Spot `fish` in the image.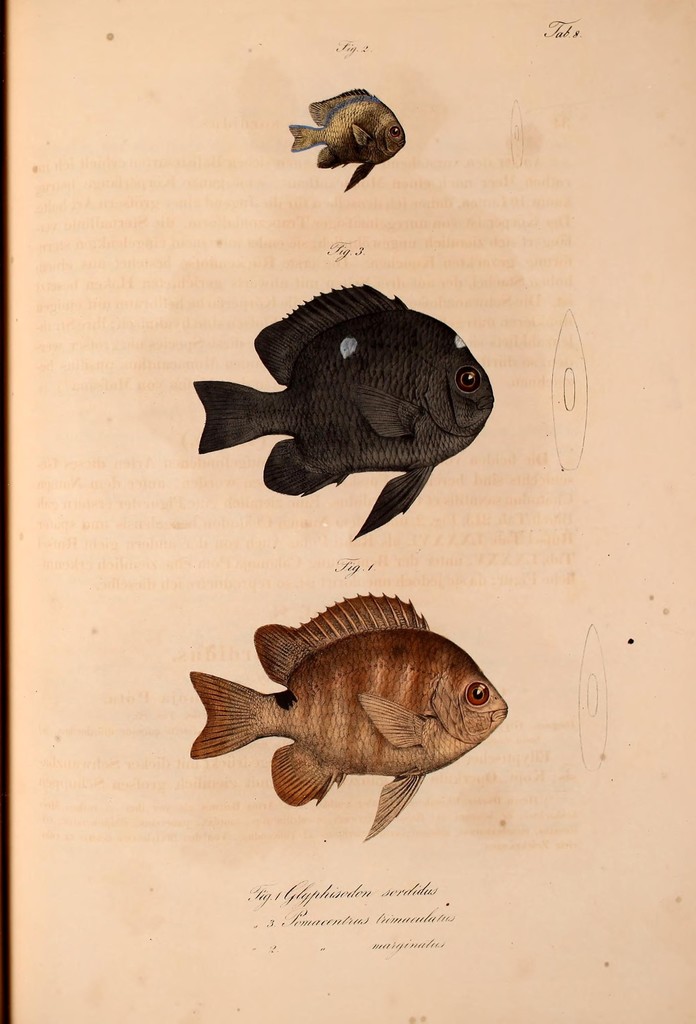
`fish` found at [x1=197, y1=275, x2=505, y2=543].
